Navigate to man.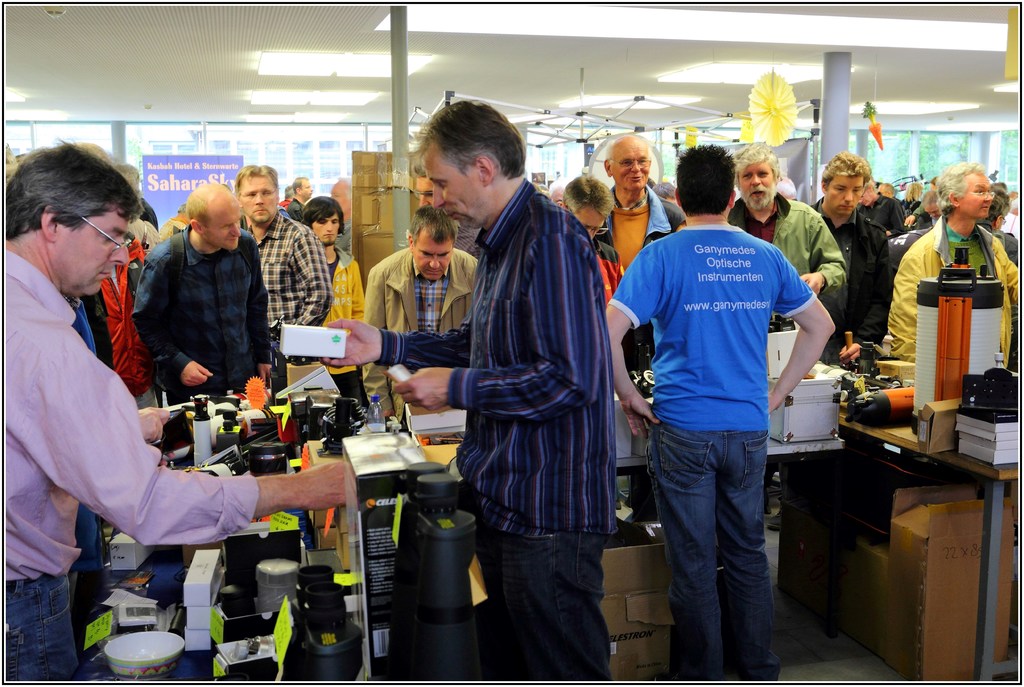
Navigation target: crop(98, 231, 159, 406).
